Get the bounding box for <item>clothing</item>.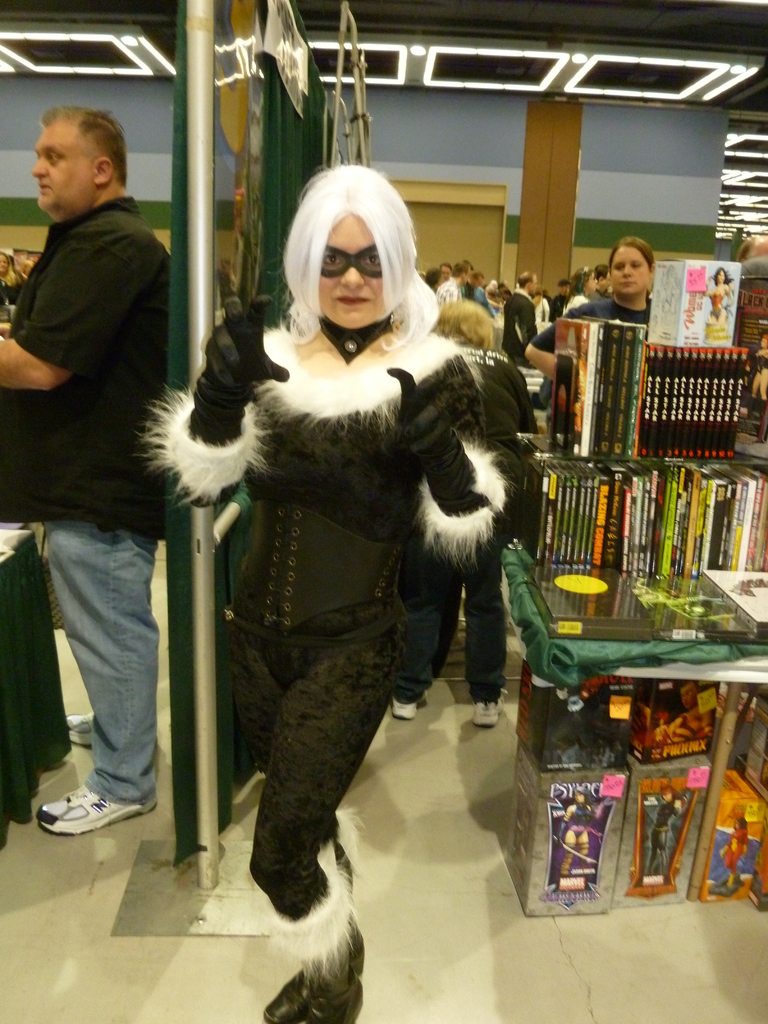
[x1=154, y1=232, x2=513, y2=964].
